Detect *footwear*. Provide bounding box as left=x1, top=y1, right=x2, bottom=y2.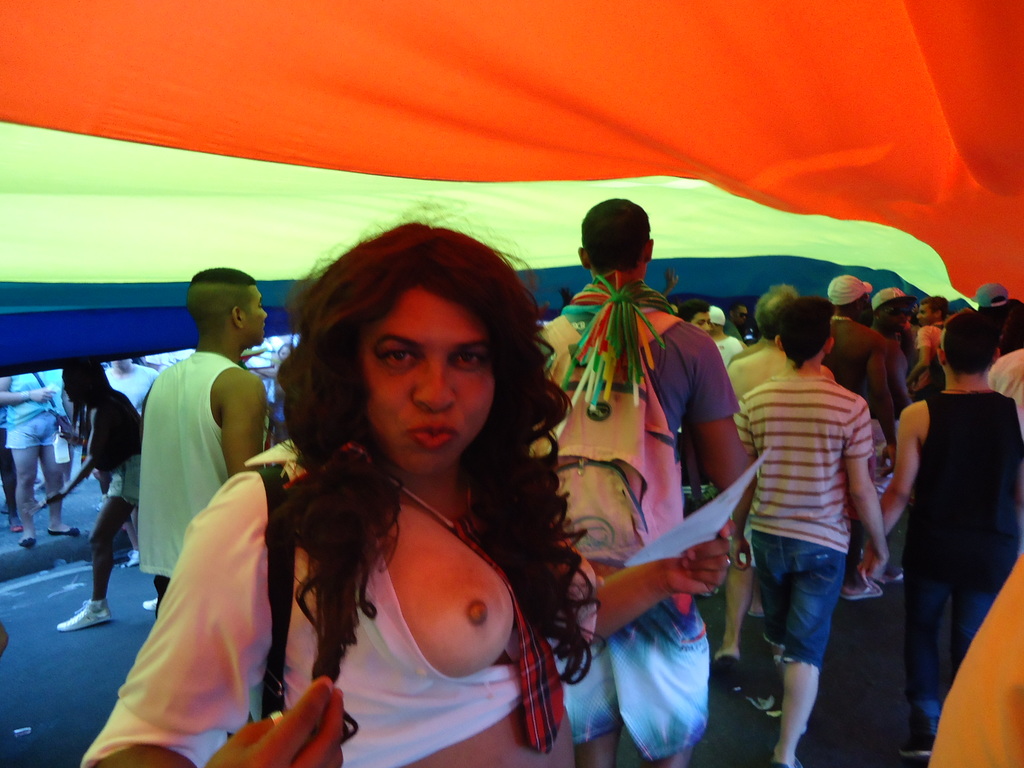
left=57, top=595, right=111, bottom=630.
